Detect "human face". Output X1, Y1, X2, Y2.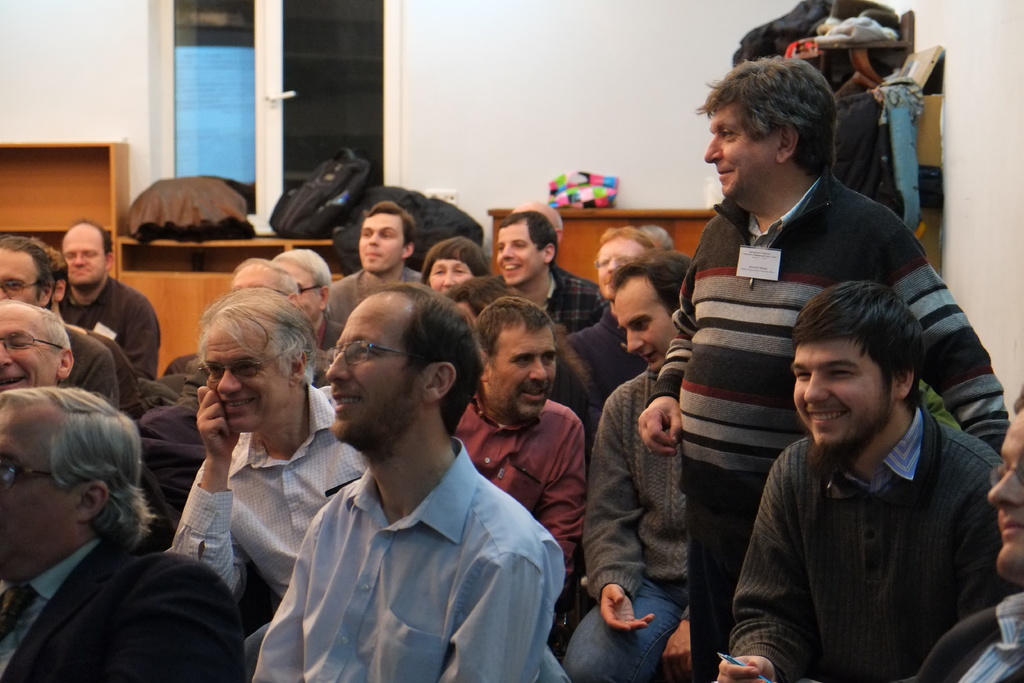
429, 257, 474, 294.
